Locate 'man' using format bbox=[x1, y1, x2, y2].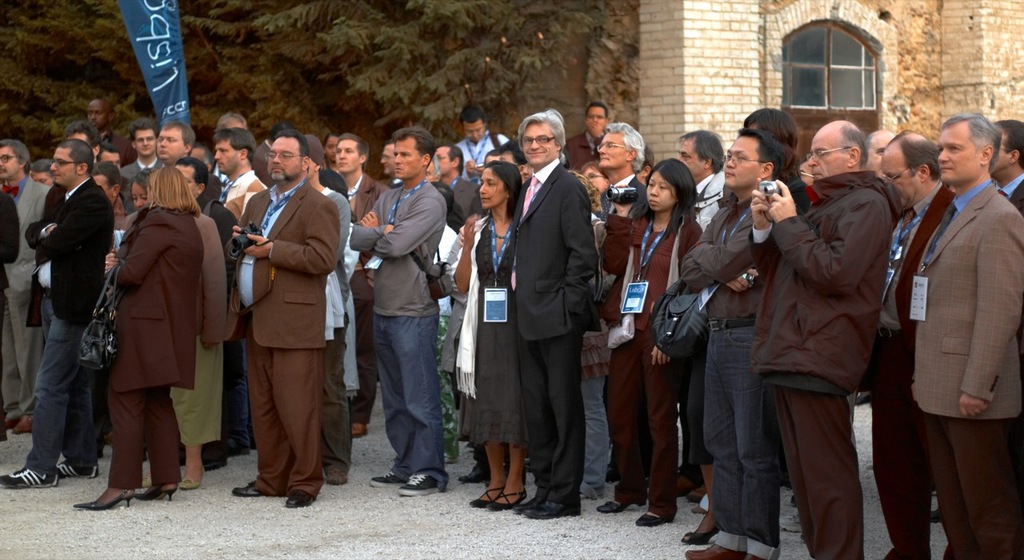
bbox=[989, 118, 1023, 218].
